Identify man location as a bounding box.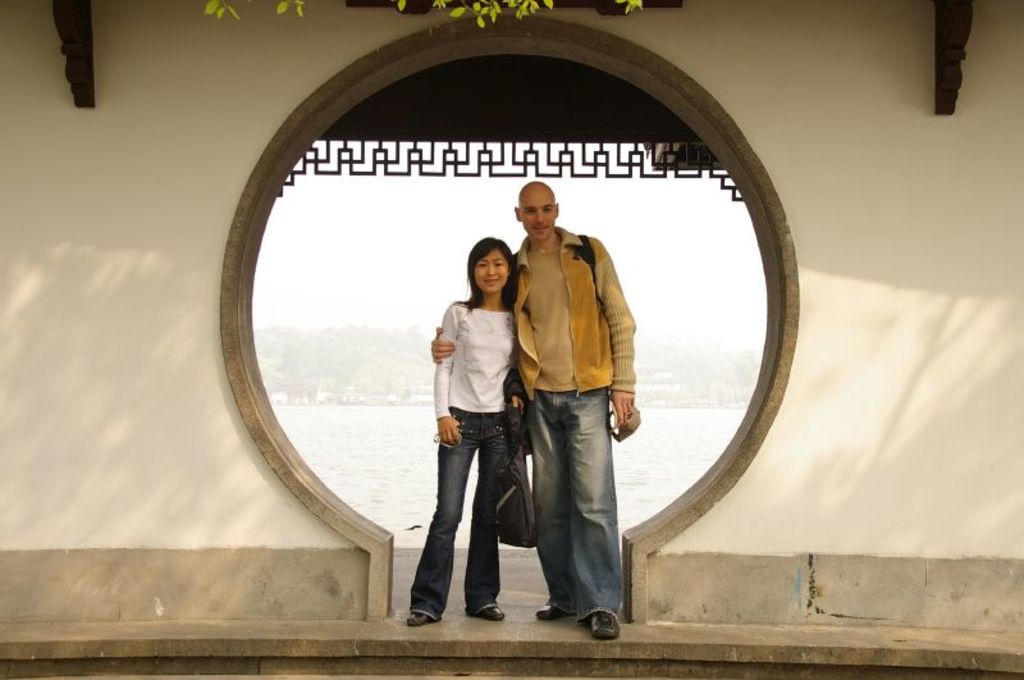
[422, 181, 631, 644].
